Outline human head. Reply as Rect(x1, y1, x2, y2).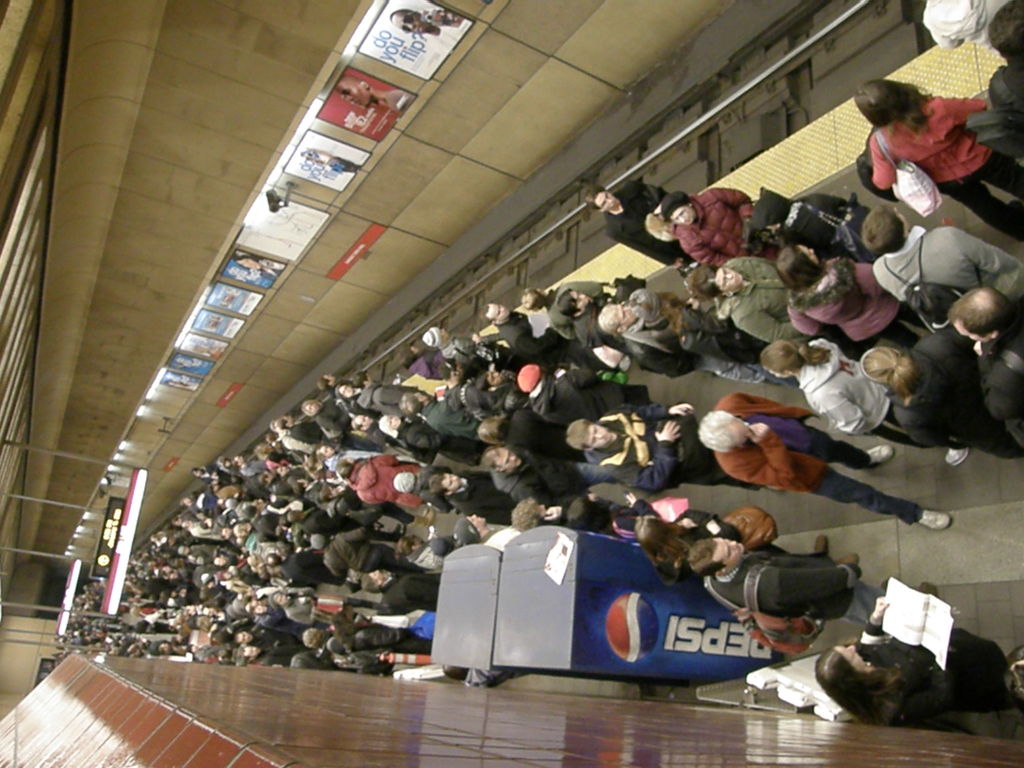
Rect(317, 373, 332, 389).
